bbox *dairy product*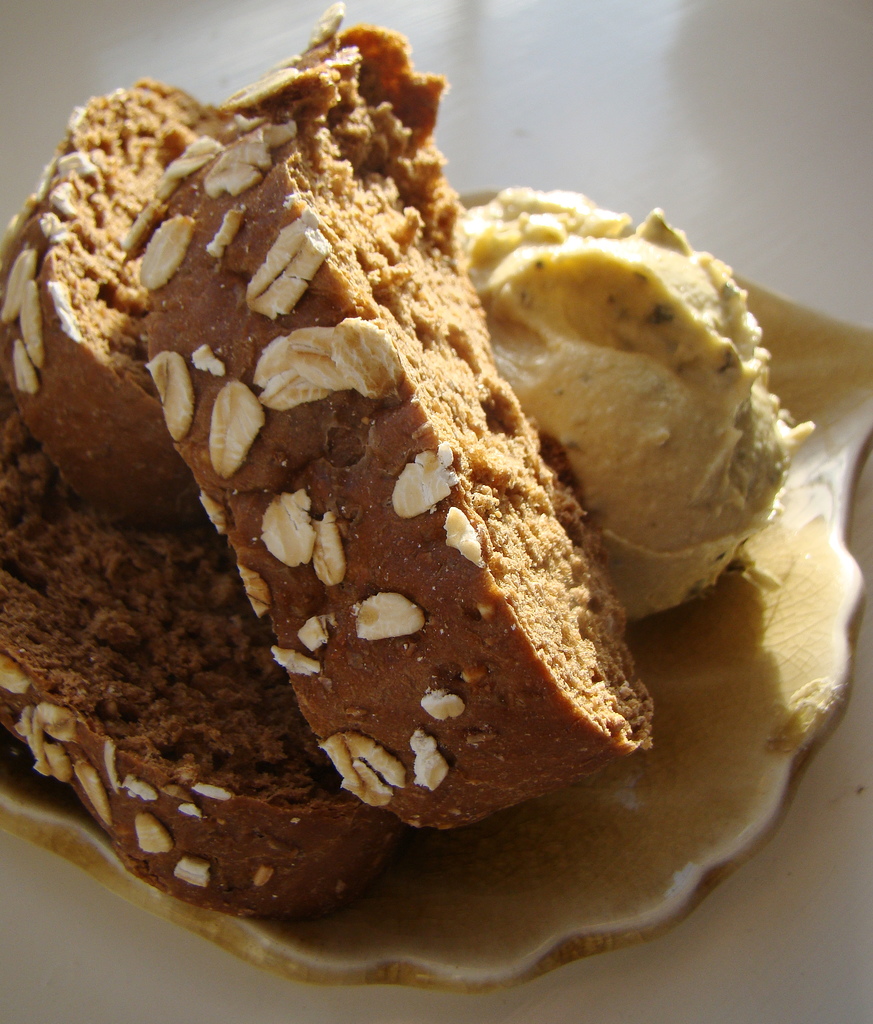
box(461, 183, 812, 623)
